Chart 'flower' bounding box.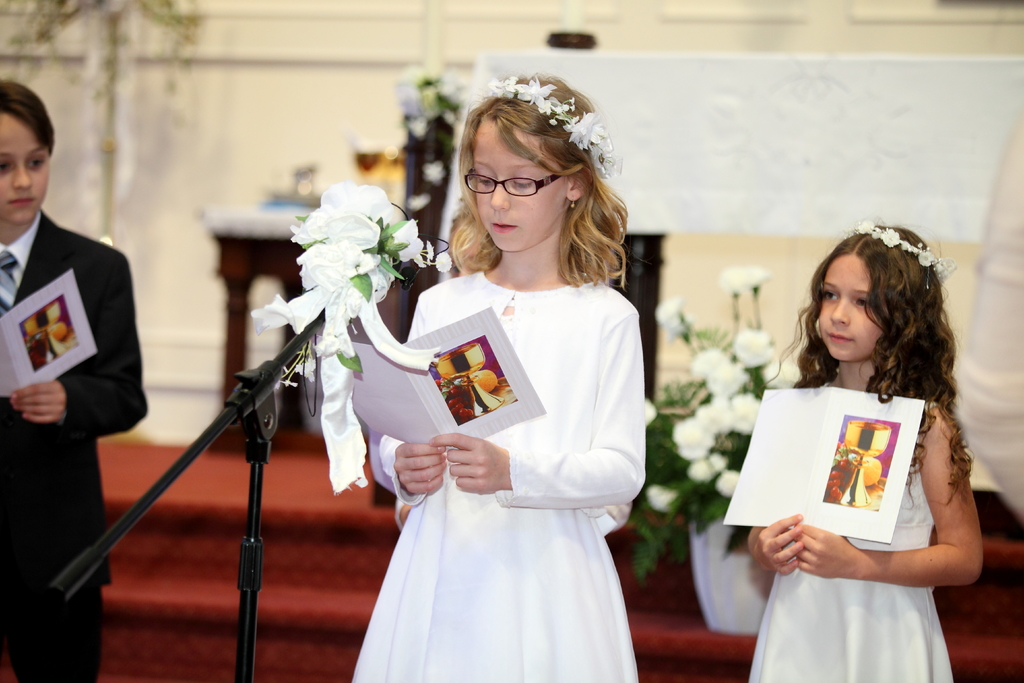
Charted: <bbox>664, 315, 688, 336</bbox>.
